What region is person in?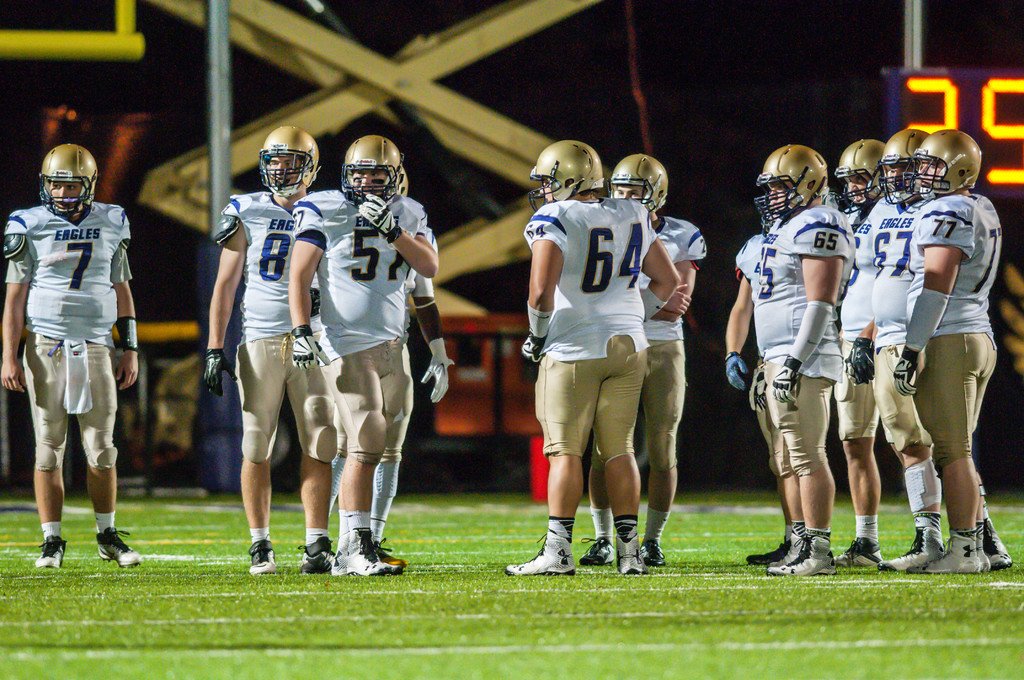
rect(575, 150, 707, 564).
